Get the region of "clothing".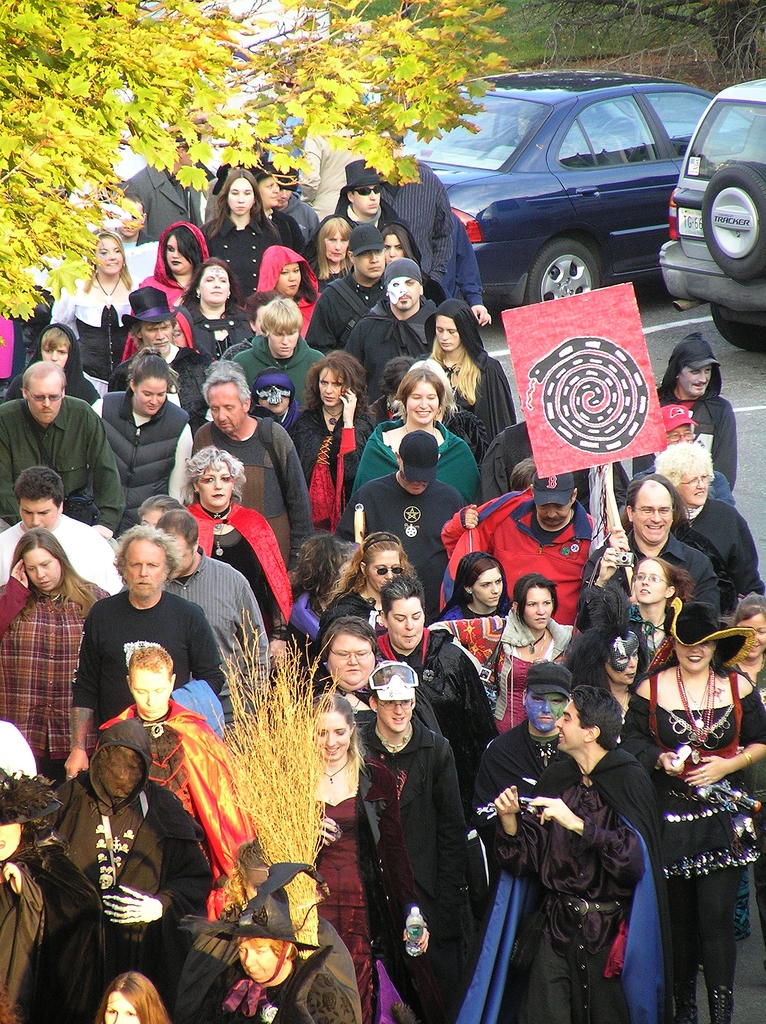
detection(0, 847, 109, 1023).
